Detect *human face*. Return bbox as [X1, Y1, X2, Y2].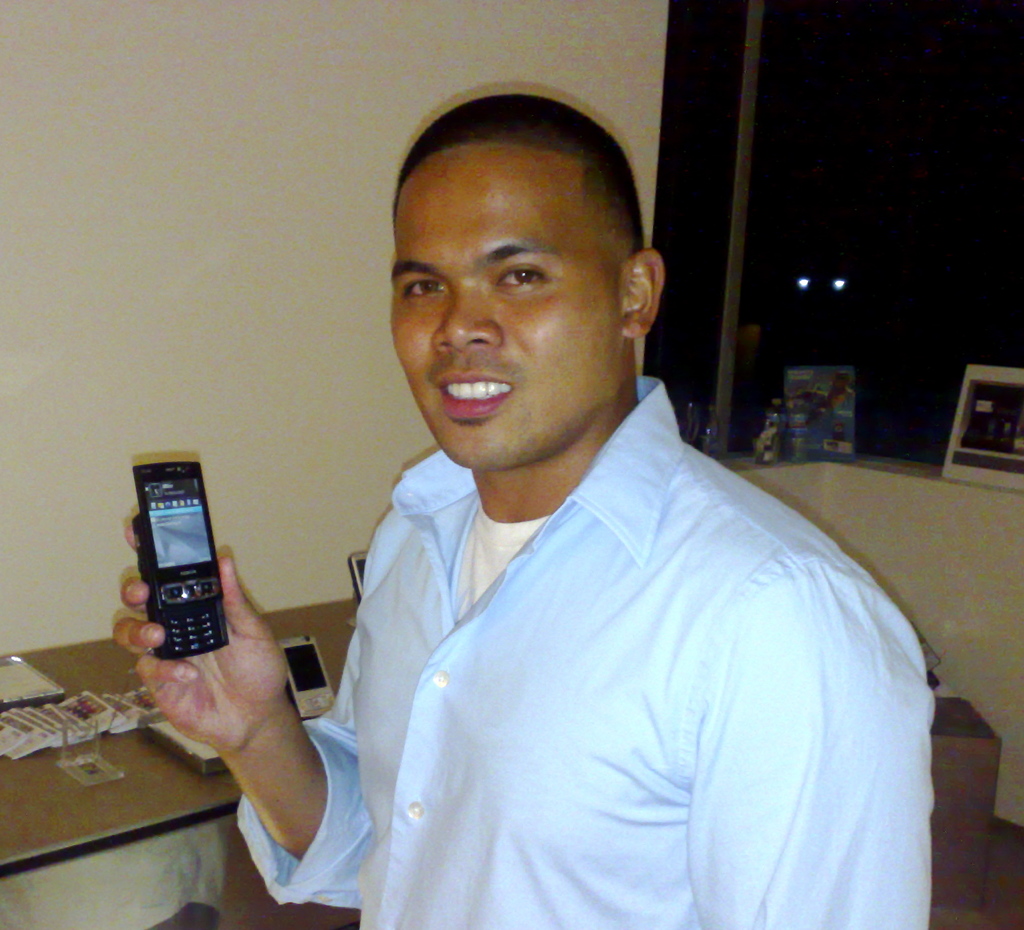
[392, 152, 621, 464].
